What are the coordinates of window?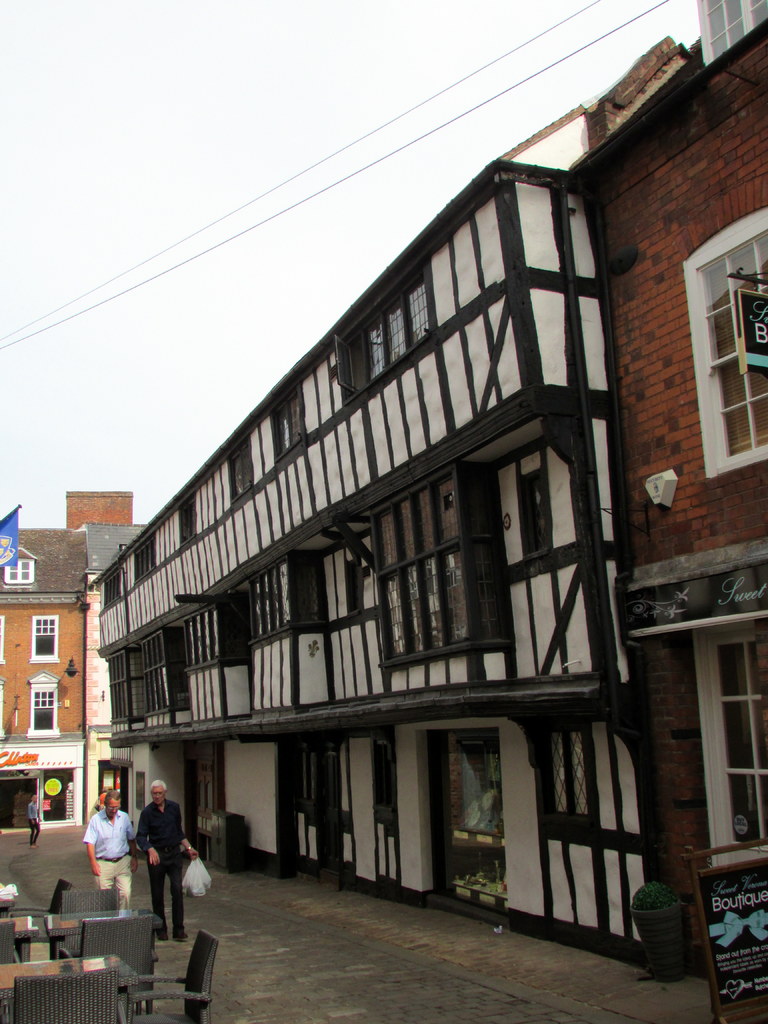
bbox(230, 433, 263, 498).
